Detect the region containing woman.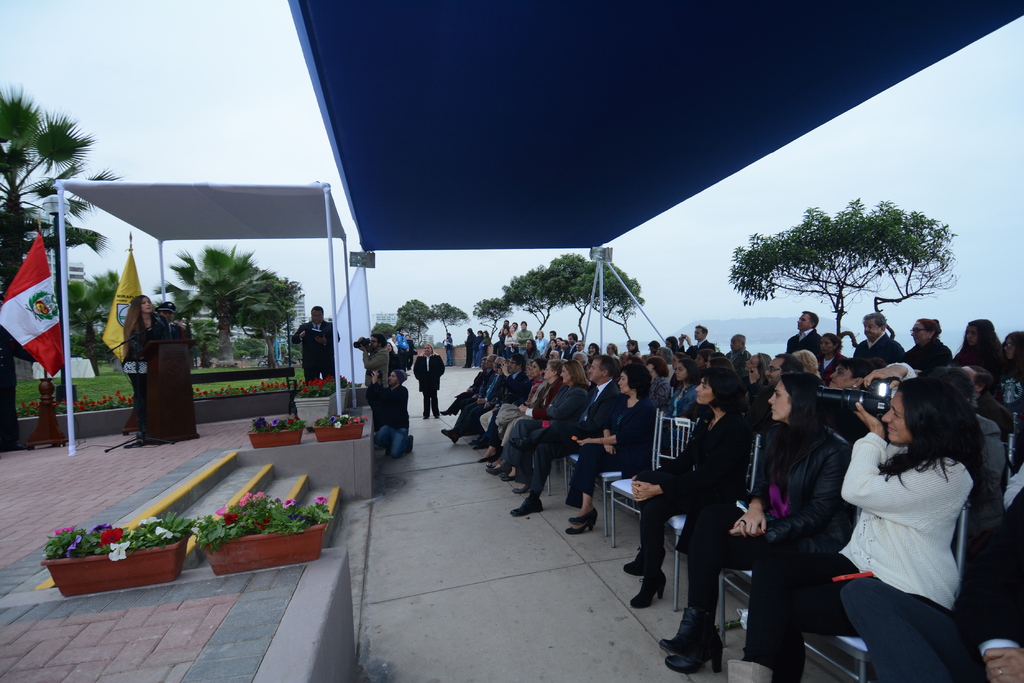
{"x1": 998, "y1": 328, "x2": 1023, "y2": 433}.
